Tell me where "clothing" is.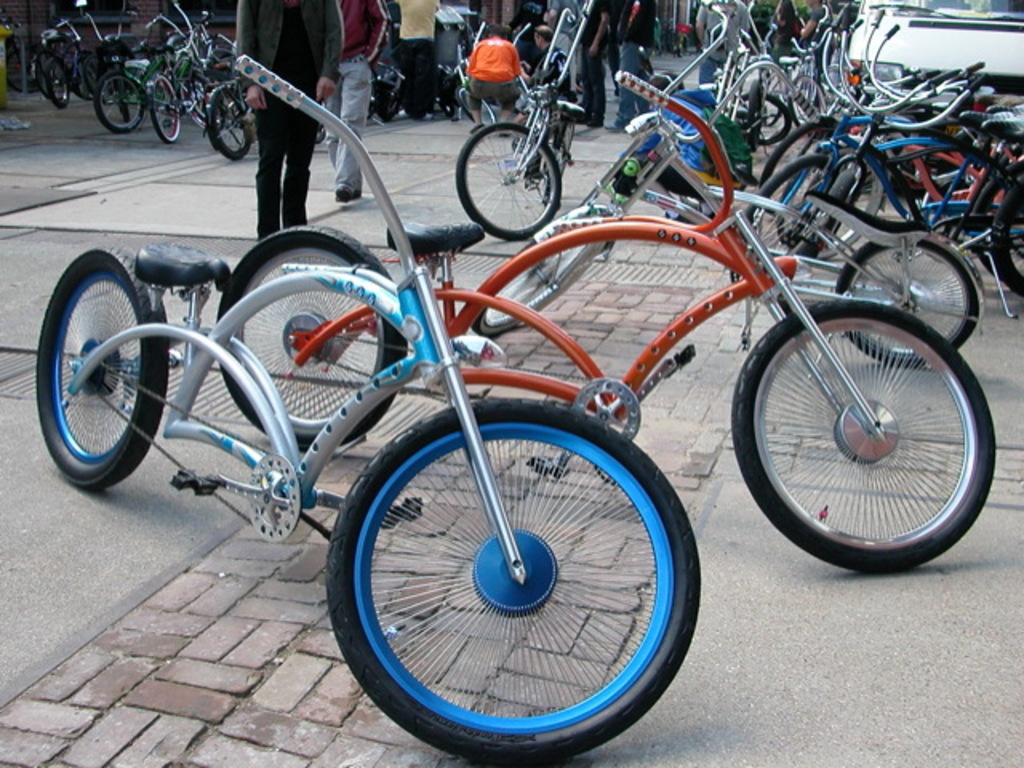
"clothing" is at detection(530, 43, 560, 96).
